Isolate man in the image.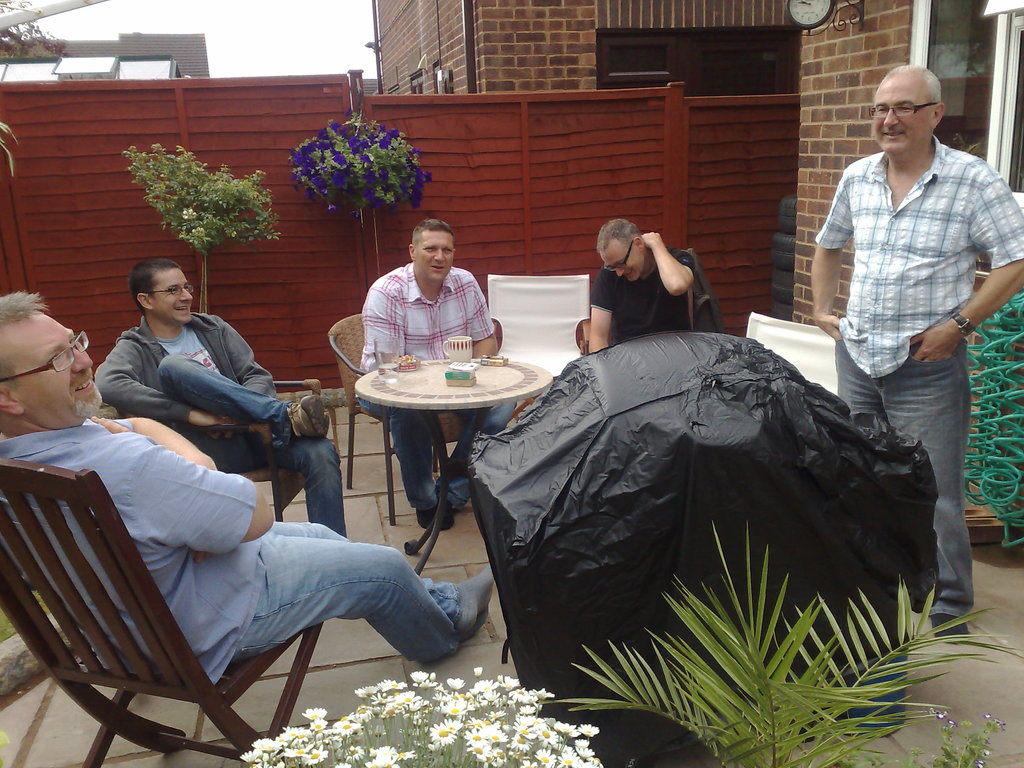
Isolated region: 0,292,494,701.
